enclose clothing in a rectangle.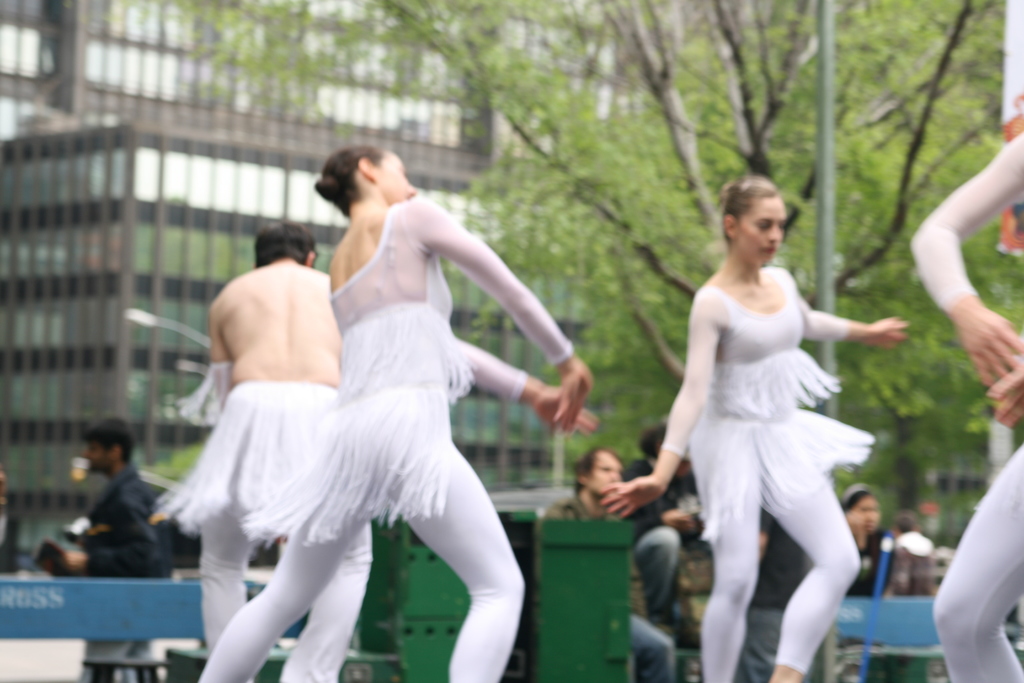
BBox(197, 189, 601, 682).
